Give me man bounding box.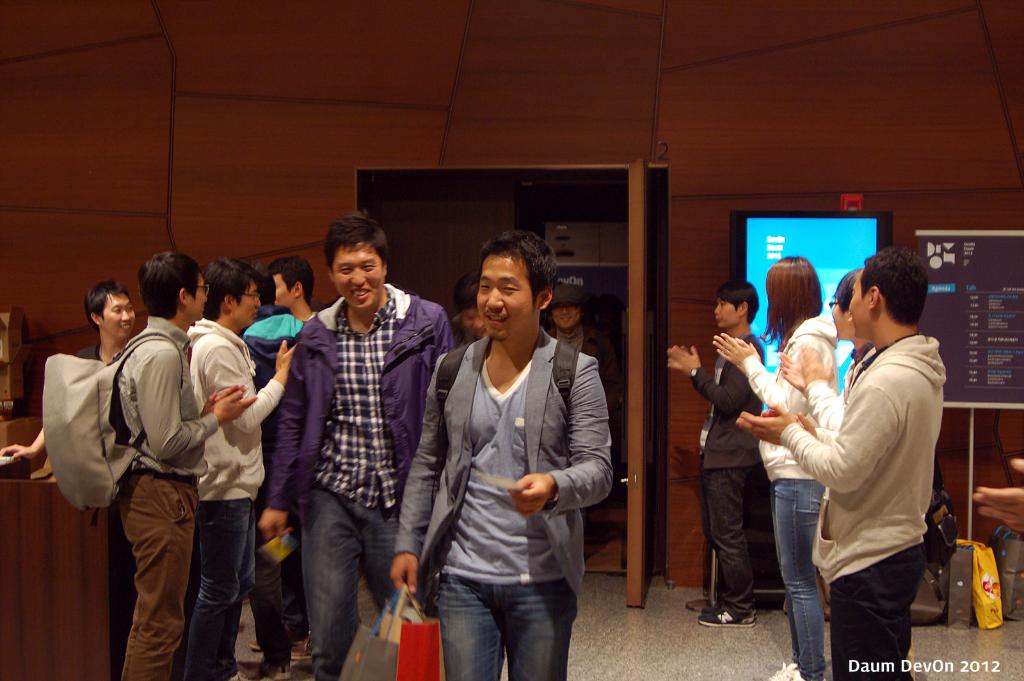
Rect(109, 252, 261, 680).
